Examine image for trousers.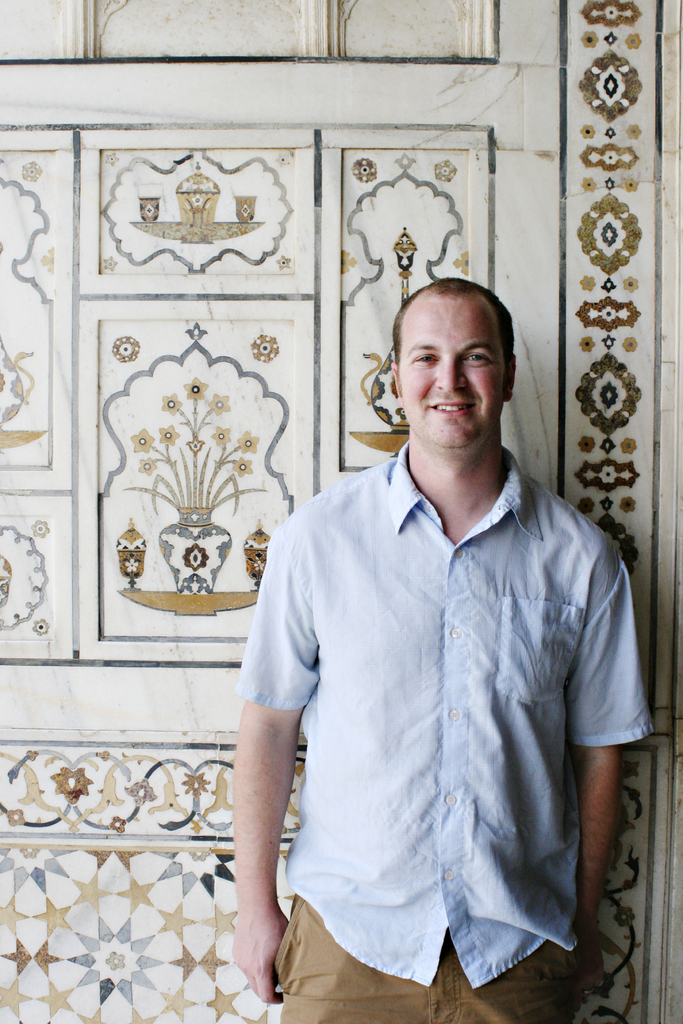
Examination result: l=265, t=924, r=576, b=1023.
